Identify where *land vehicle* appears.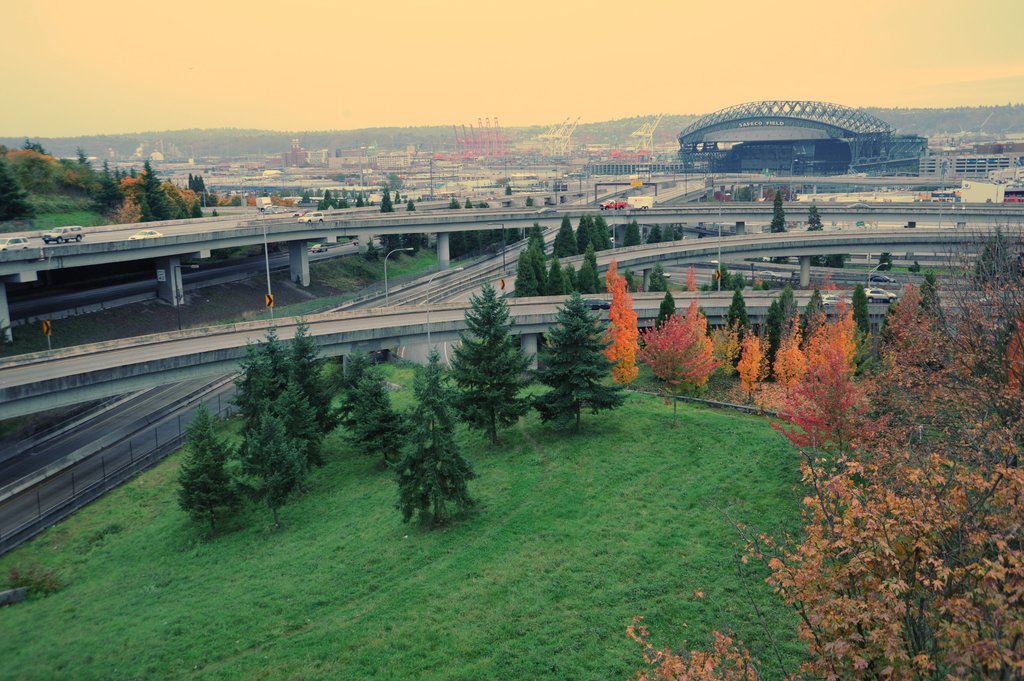
Appears at (870,273,895,281).
